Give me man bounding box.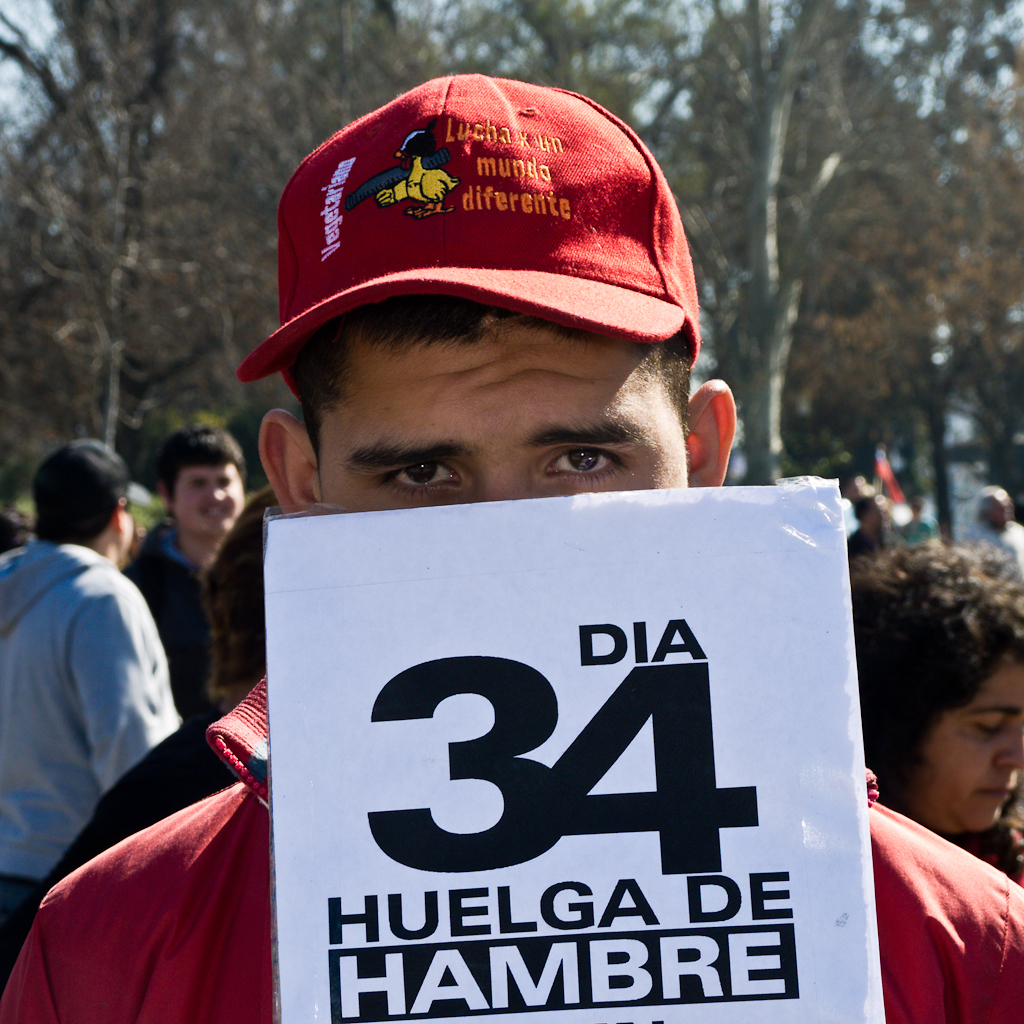
detection(0, 488, 288, 990).
